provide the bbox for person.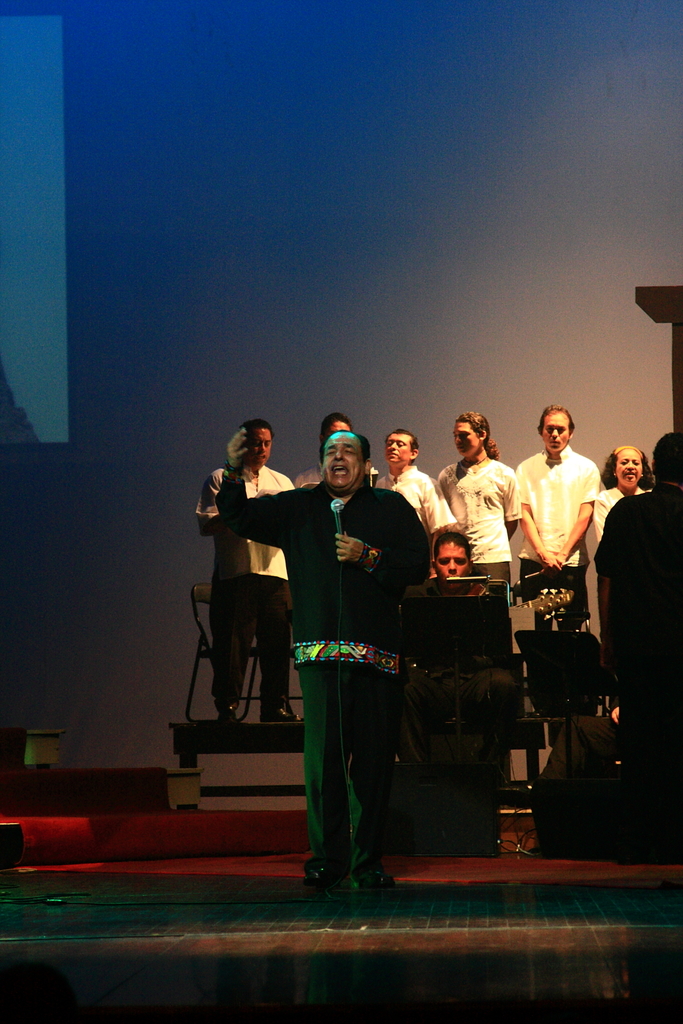
<bbox>319, 412, 352, 435</bbox>.
